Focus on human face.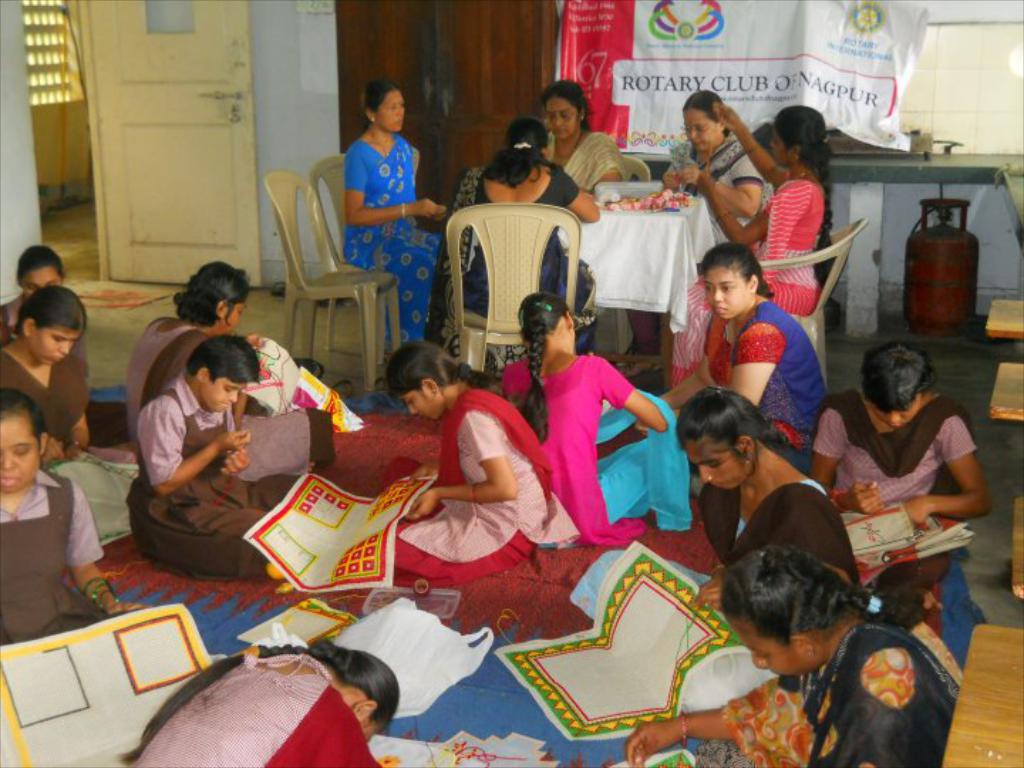
Focused at rect(202, 377, 245, 411).
